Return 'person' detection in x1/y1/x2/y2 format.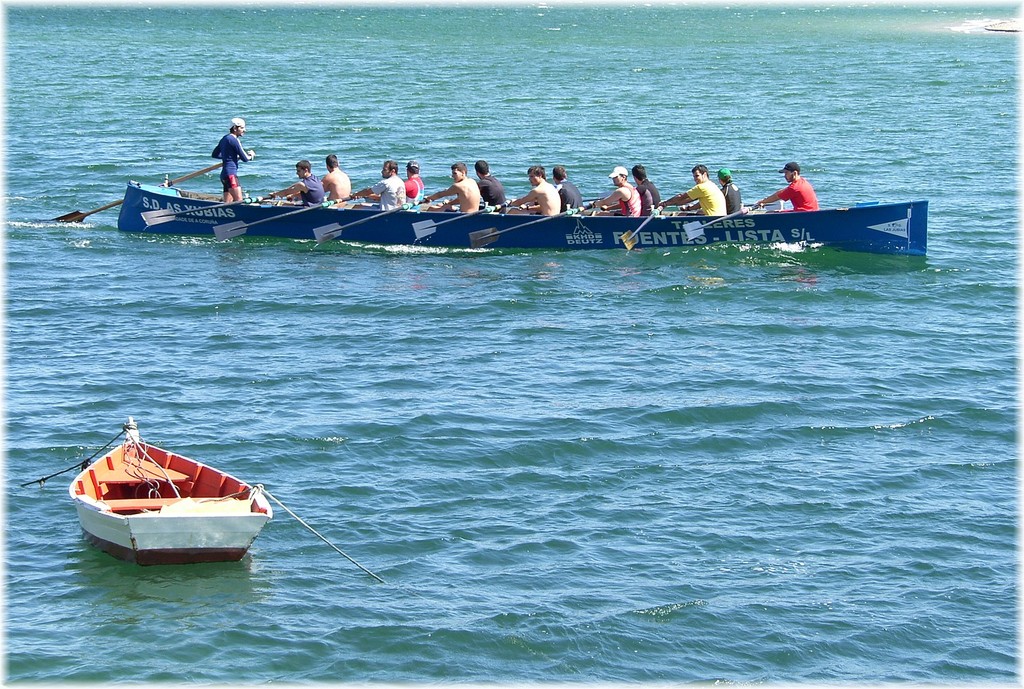
317/153/352/202.
